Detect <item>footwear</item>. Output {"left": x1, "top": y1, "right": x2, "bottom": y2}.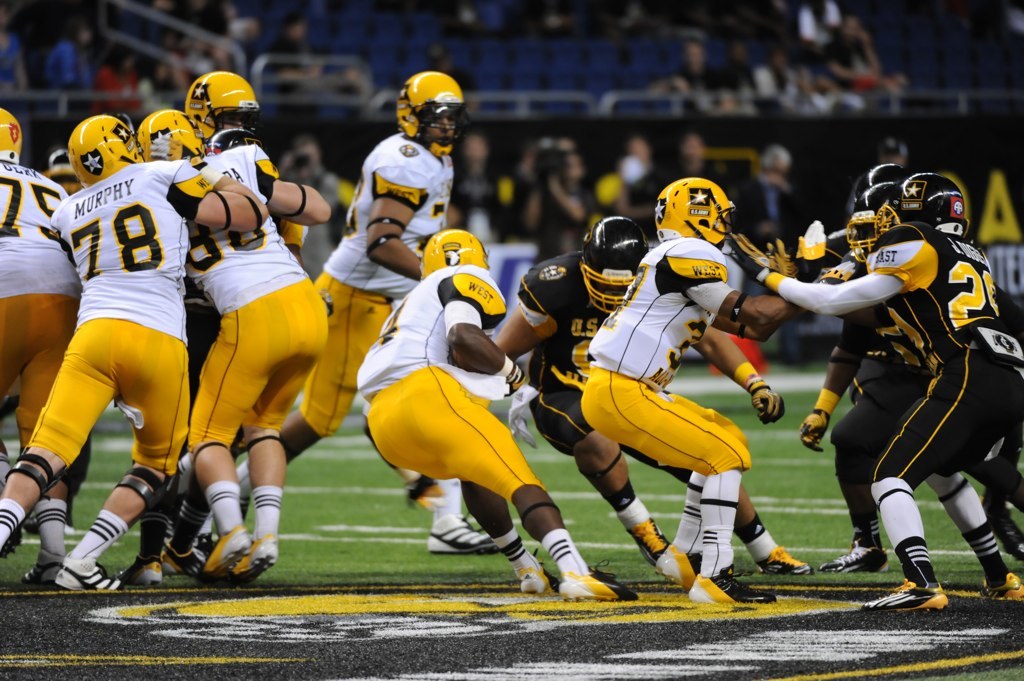
{"left": 753, "top": 548, "right": 815, "bottom": 576}.
